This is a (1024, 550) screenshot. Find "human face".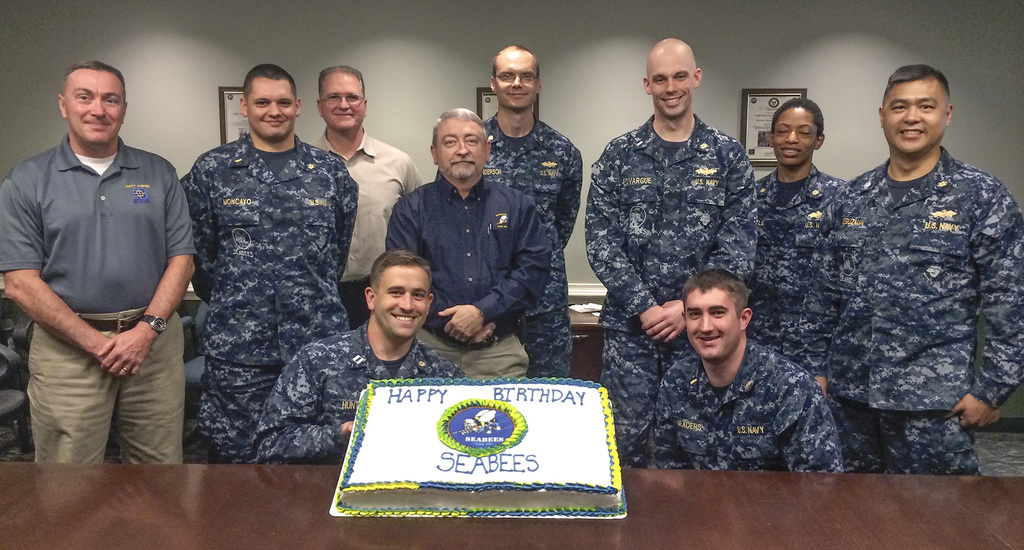
Bounding box: {"x1": 374, "y1": 269, "x2": 434, "y2": 337}.
